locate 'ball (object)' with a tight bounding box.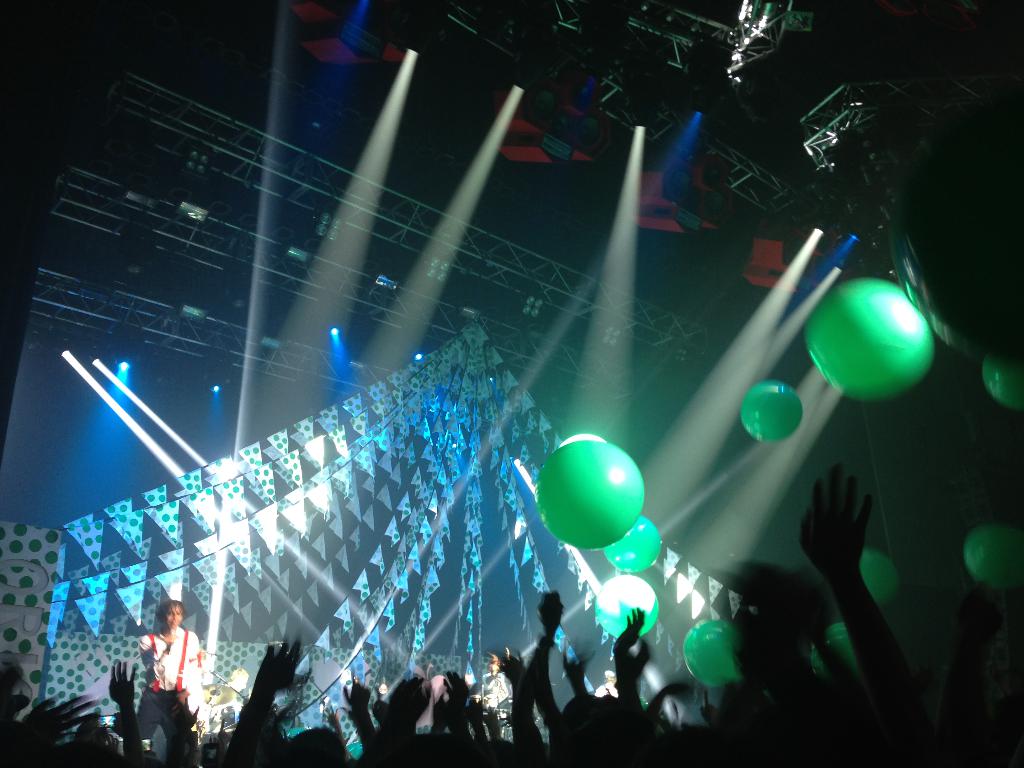
<box>540,438,643,547</box>.
